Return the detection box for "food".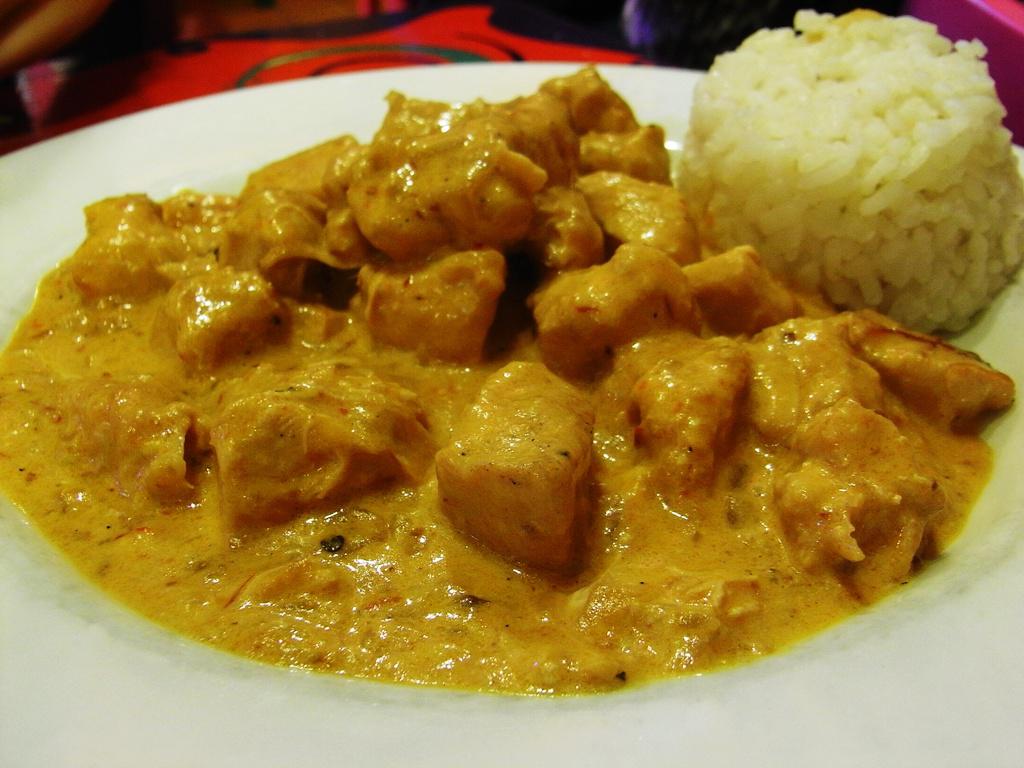
[0,65,1015,692].
